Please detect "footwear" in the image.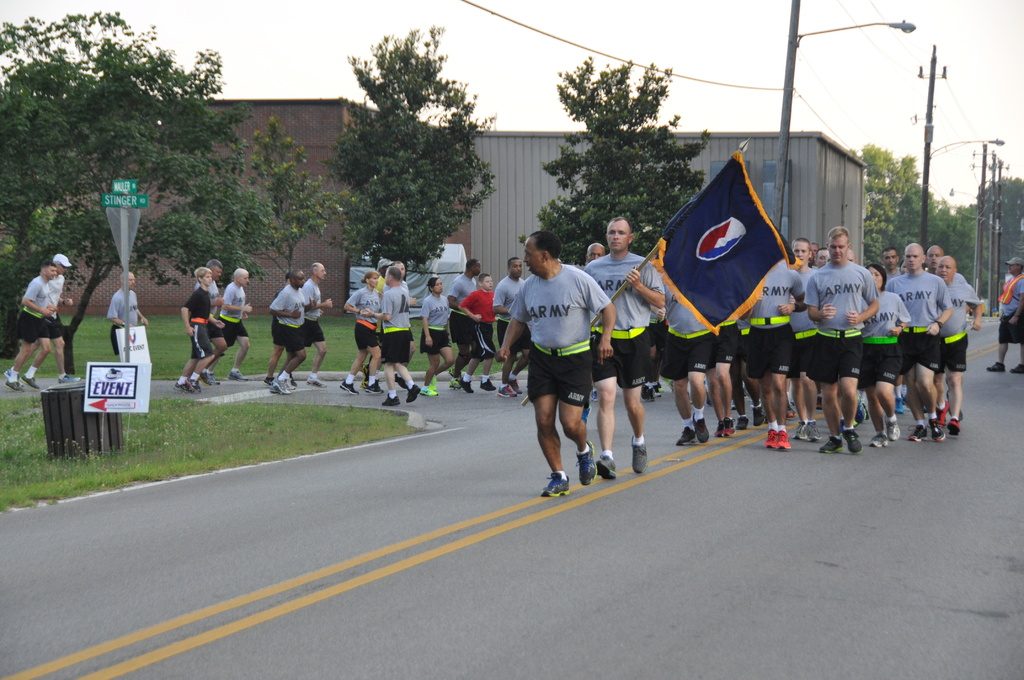
region(596, 452, 616, 482).
